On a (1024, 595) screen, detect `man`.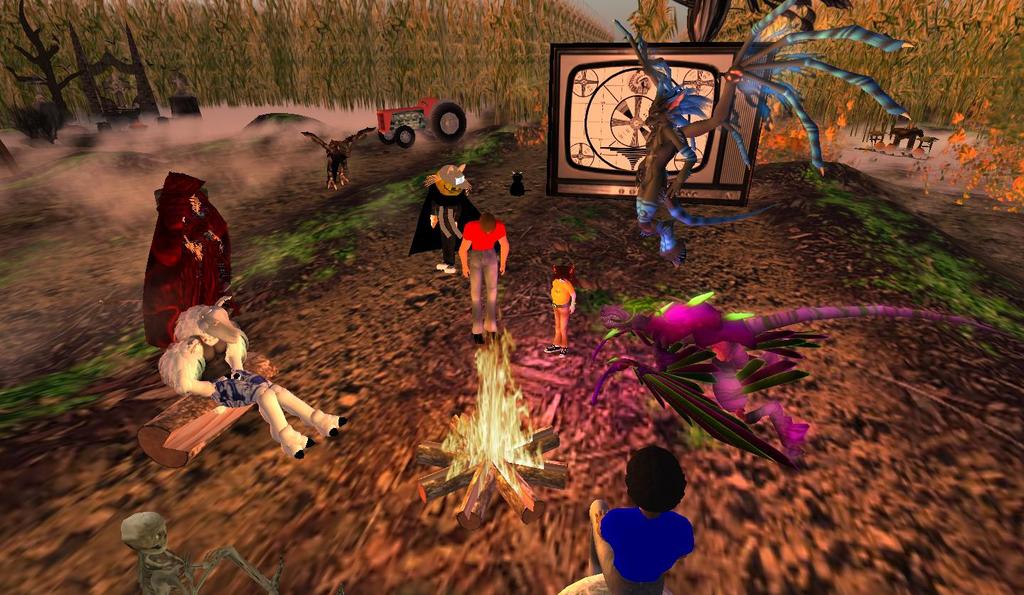
x1=454, y1=210, x2=510, y2=339.
